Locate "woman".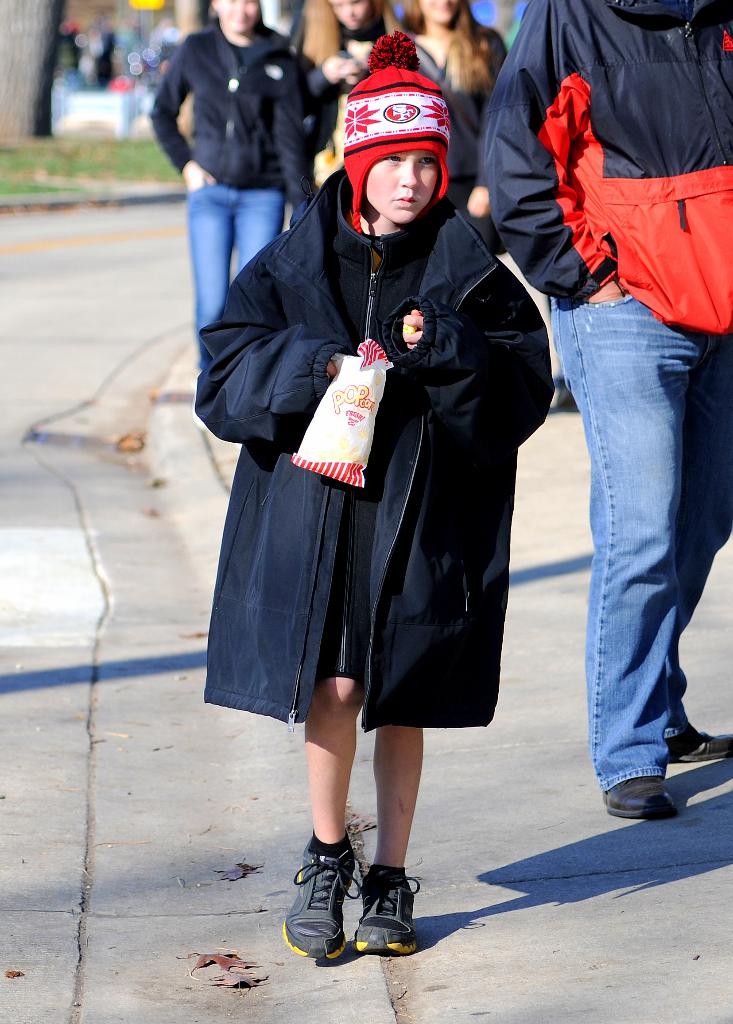
Bounding box: [left=295, top=0, right=443, bottom=192].
